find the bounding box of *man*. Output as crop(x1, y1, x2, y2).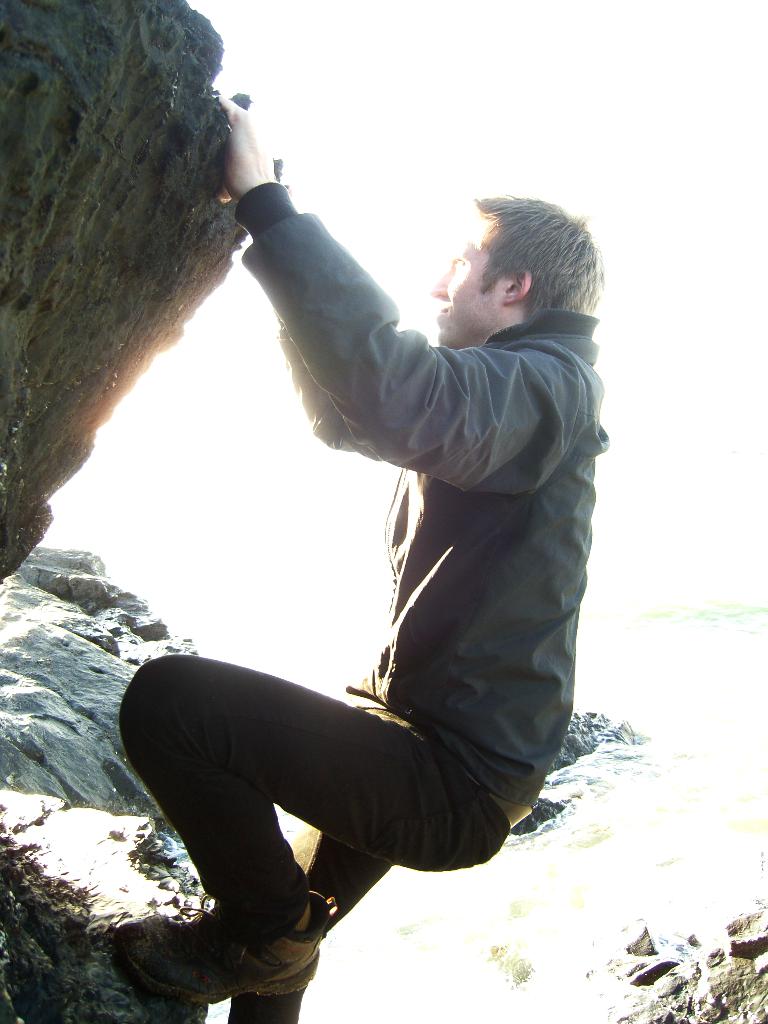
crop(117, 117, 619, 988).
